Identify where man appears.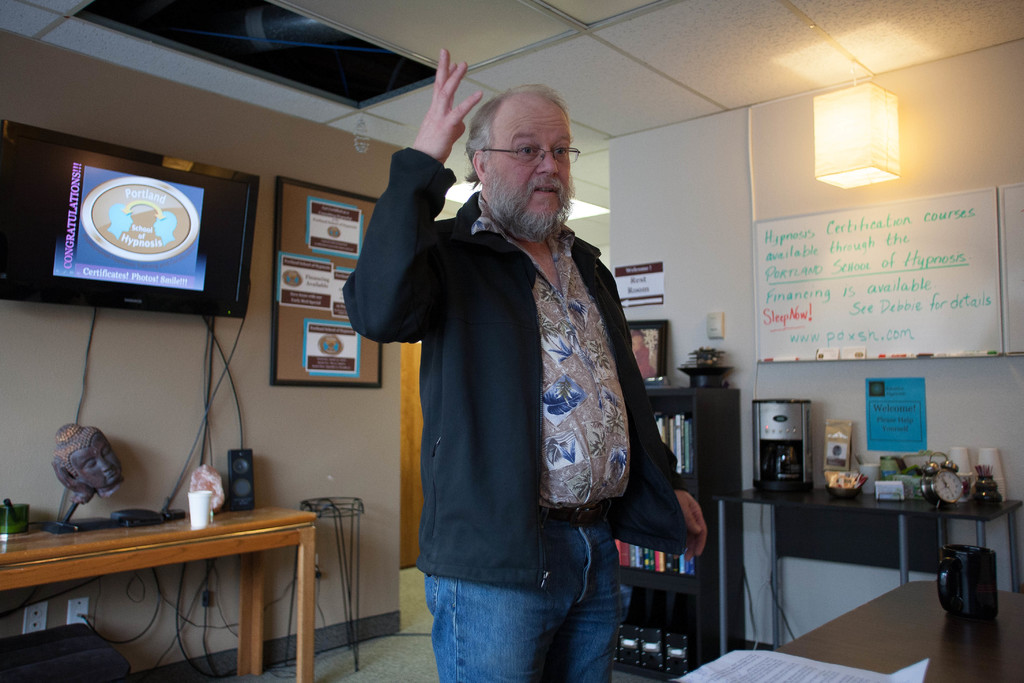
Appears at locate(351, 70, 677, 666).
